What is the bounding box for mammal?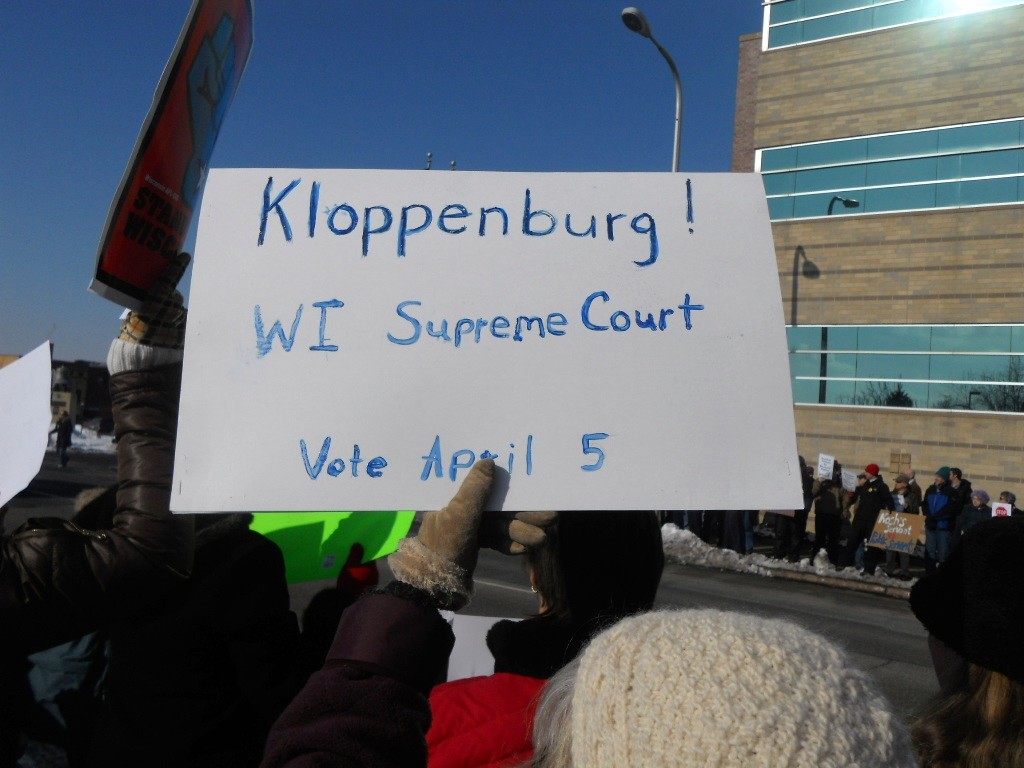
(x1=49, y1=408, x2=78, y2=469).
